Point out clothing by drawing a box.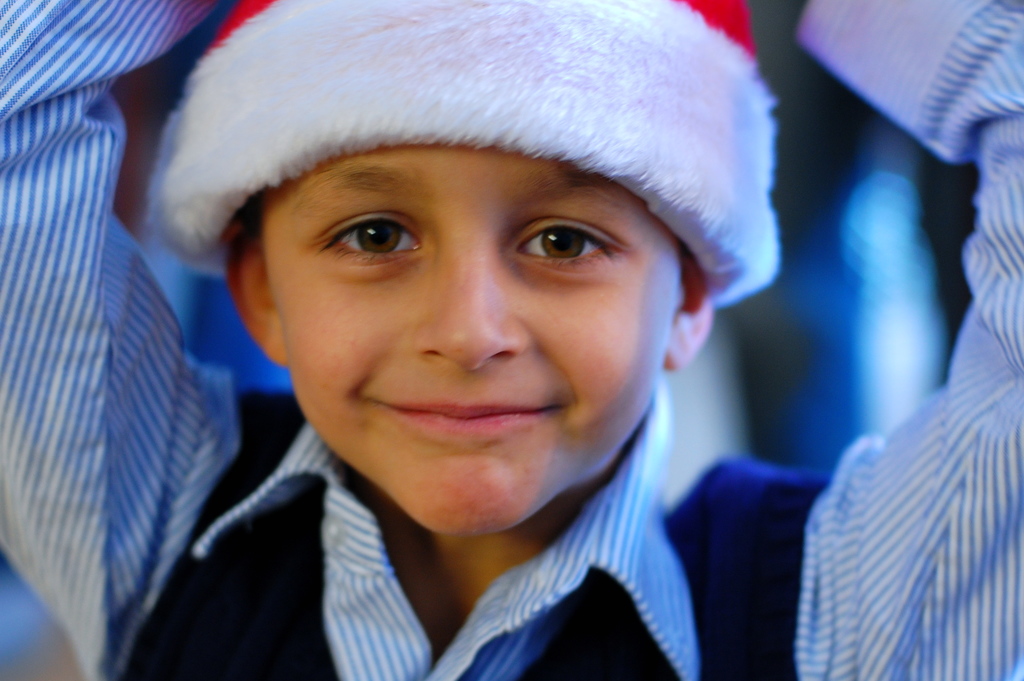
x1=0, y1=0, x2=1022, y2=680.
